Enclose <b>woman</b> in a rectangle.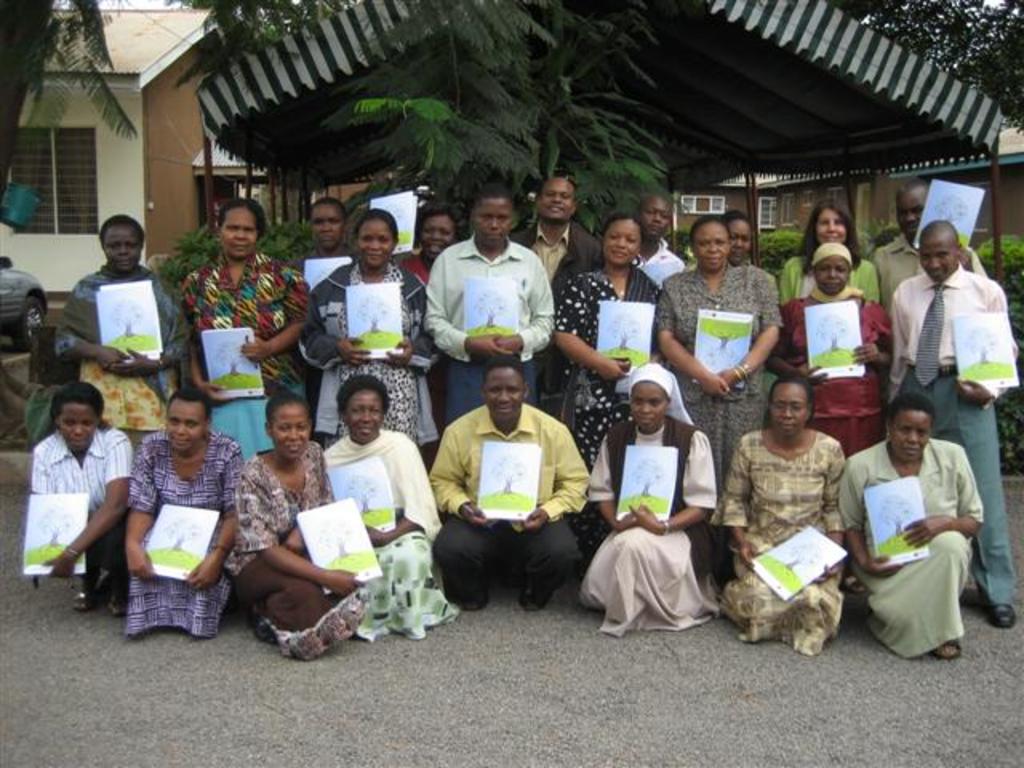
x1=648 y1=208 x2=784 y2=522.
